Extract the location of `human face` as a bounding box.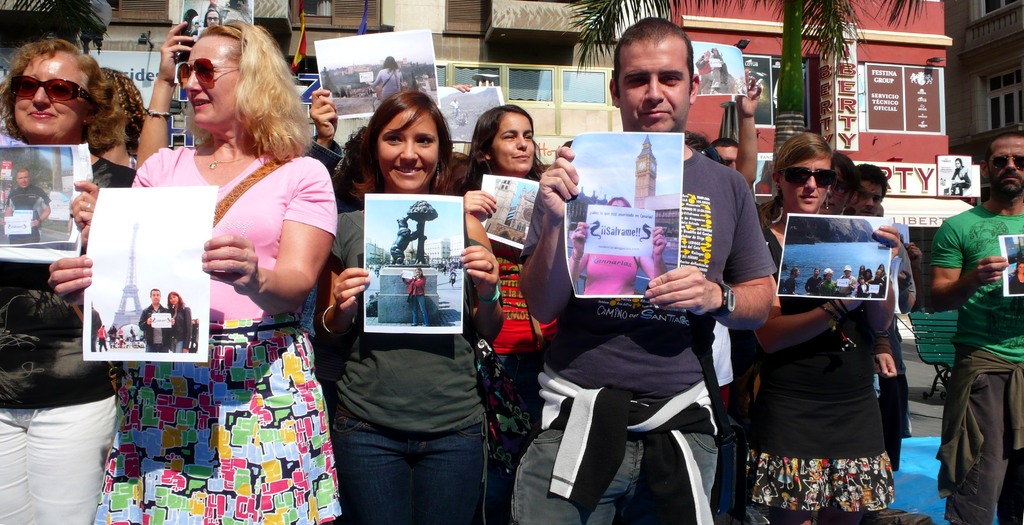
615:37:691:131.
